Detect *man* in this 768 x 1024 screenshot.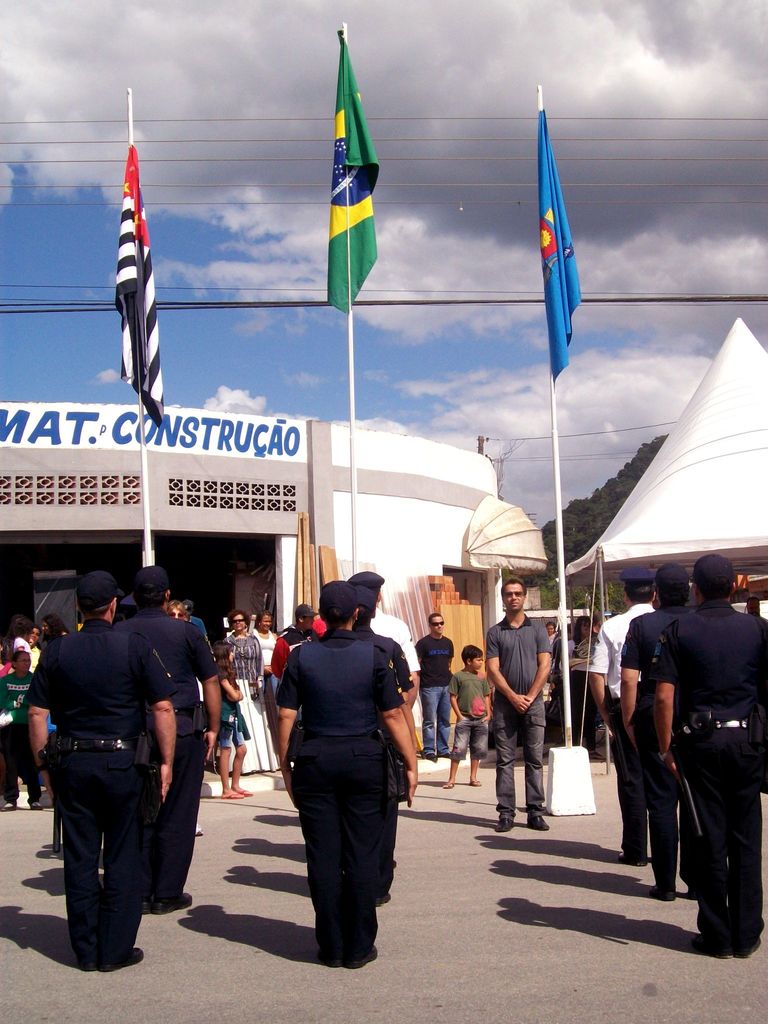
Detection: crop(109, 569, 220, 912).
